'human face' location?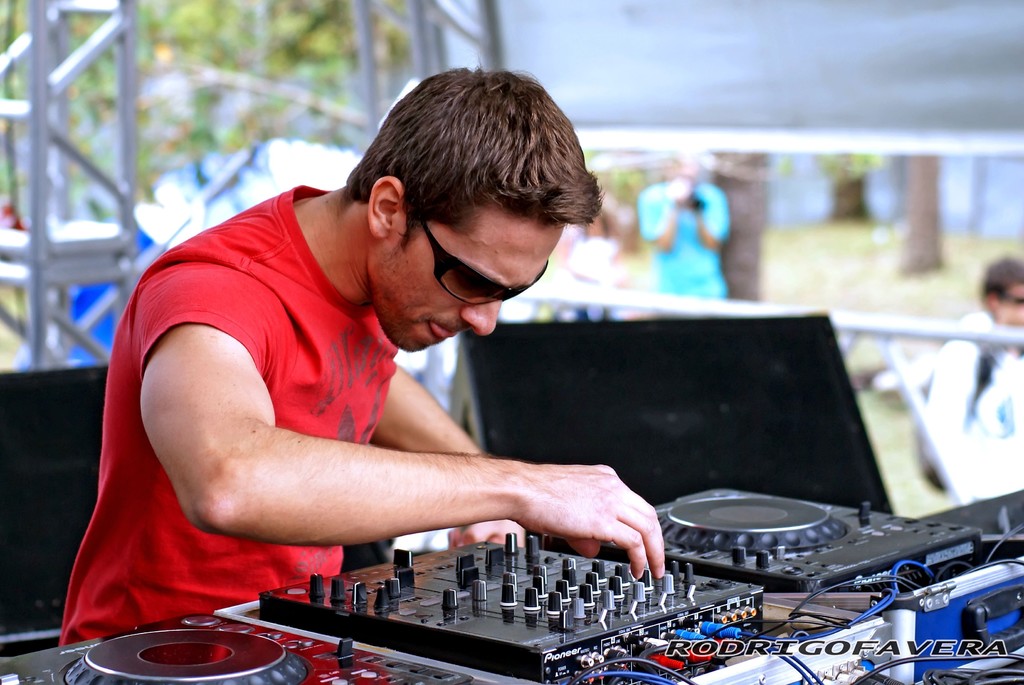
371 222 566 353
